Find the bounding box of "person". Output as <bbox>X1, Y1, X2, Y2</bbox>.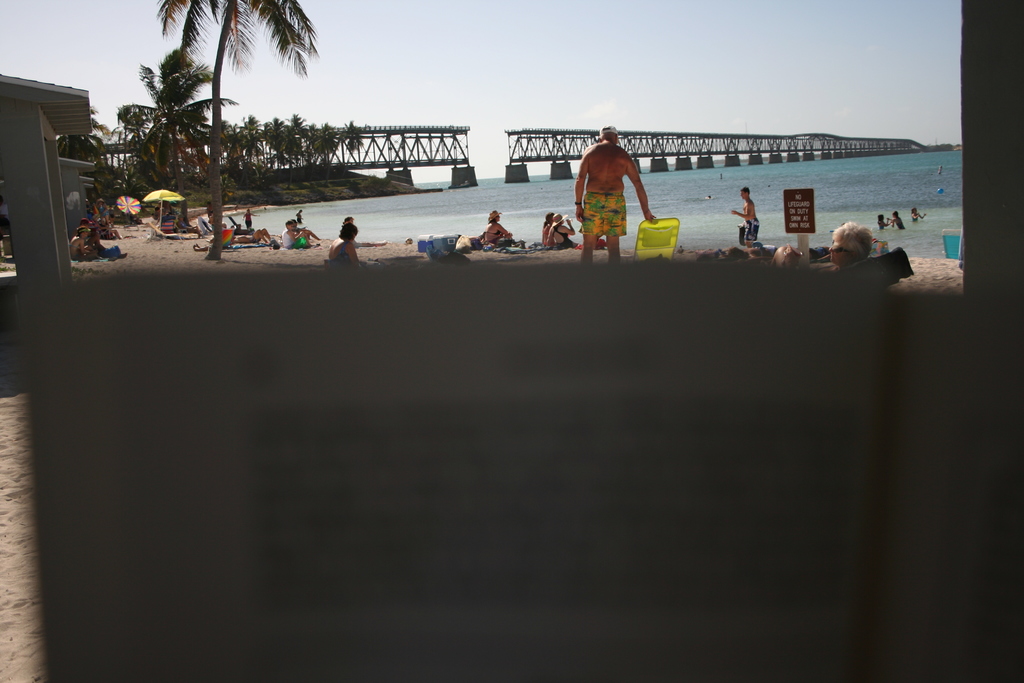
<bbox>177, 210, 204, 238</bbox>.
